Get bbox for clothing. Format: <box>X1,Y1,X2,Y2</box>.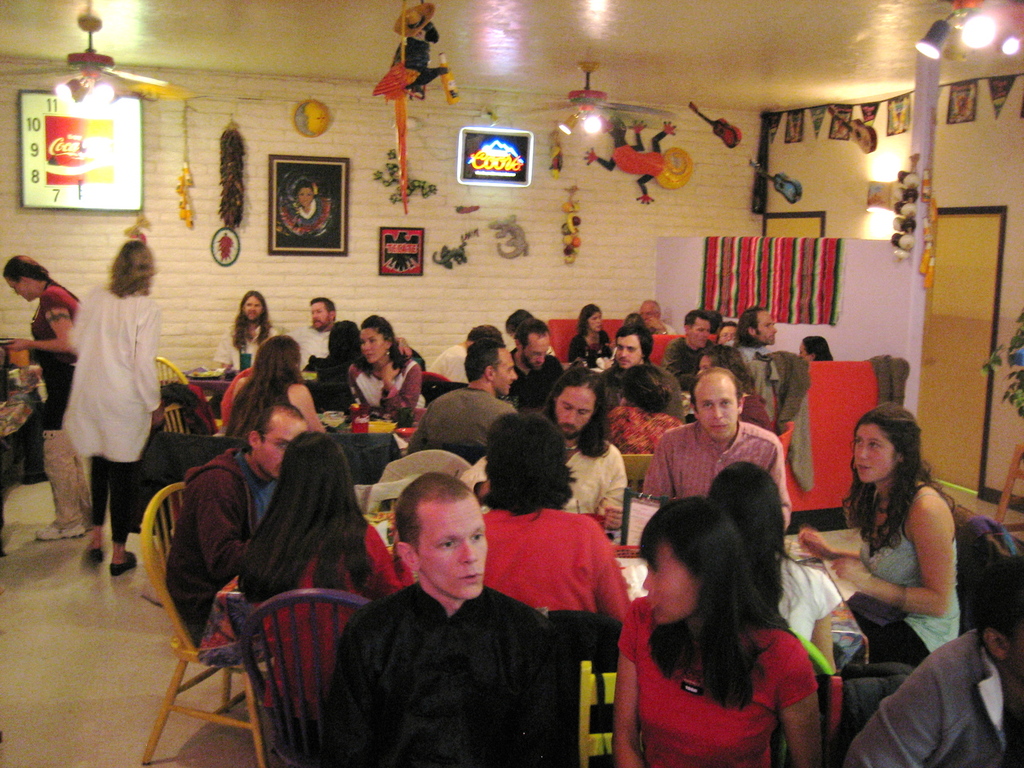
<box>619,596,819,767</box>.
